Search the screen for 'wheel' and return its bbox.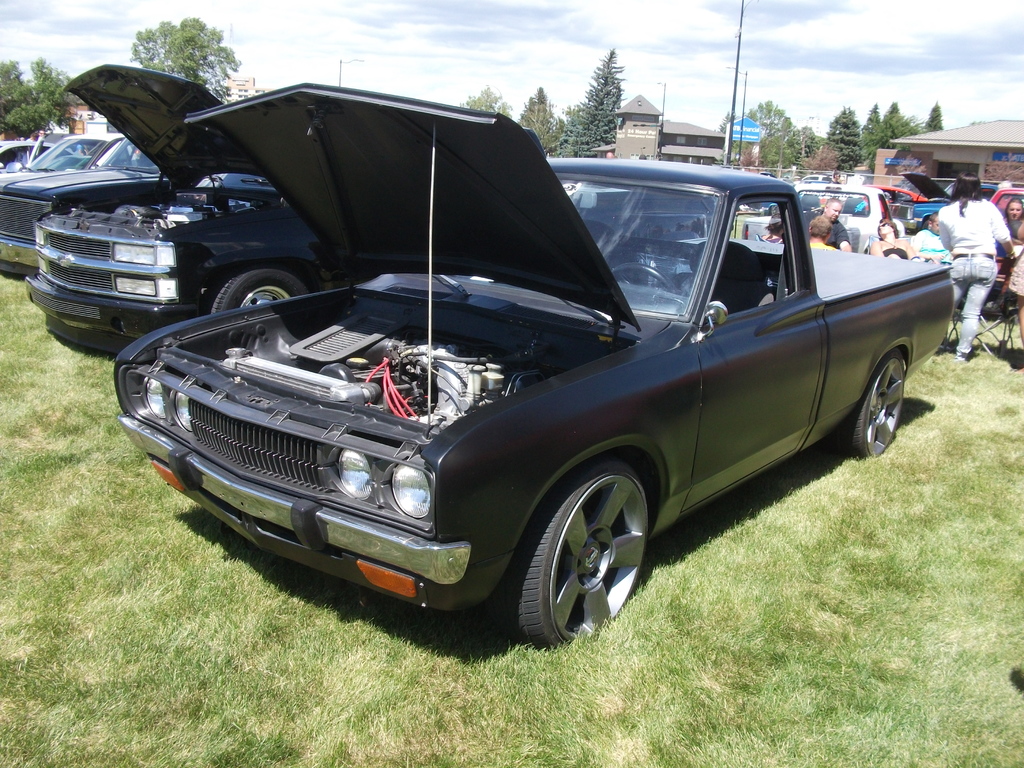
Found: select_region(611, 261, 678, 298).
